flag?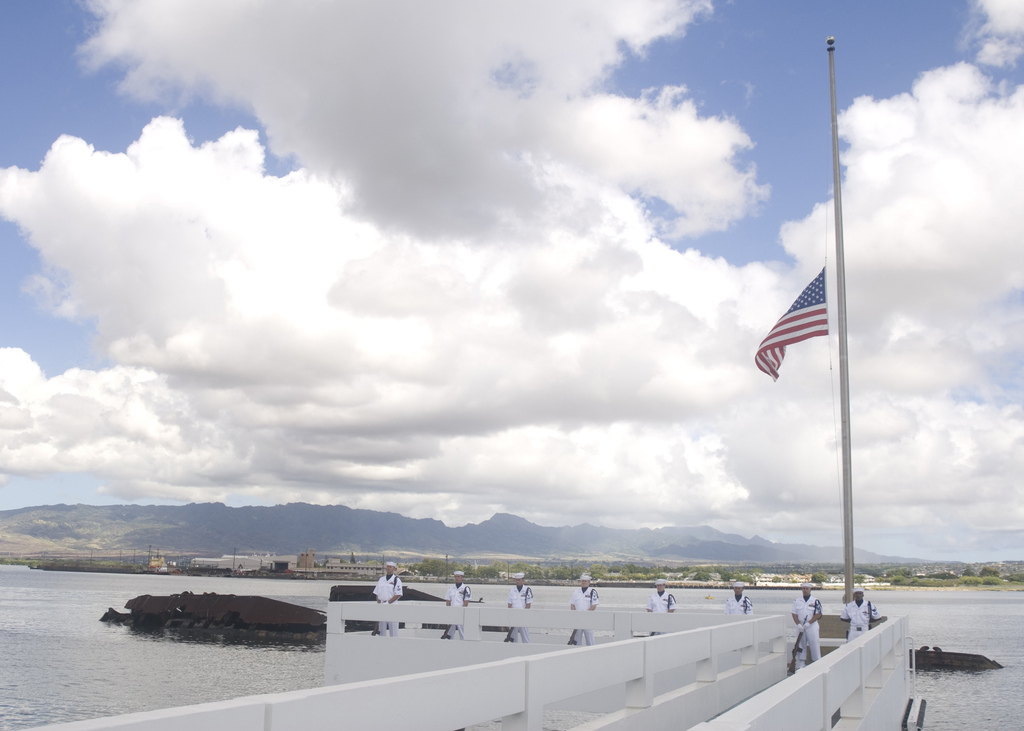
l=755, t=266, r=827, b=378
